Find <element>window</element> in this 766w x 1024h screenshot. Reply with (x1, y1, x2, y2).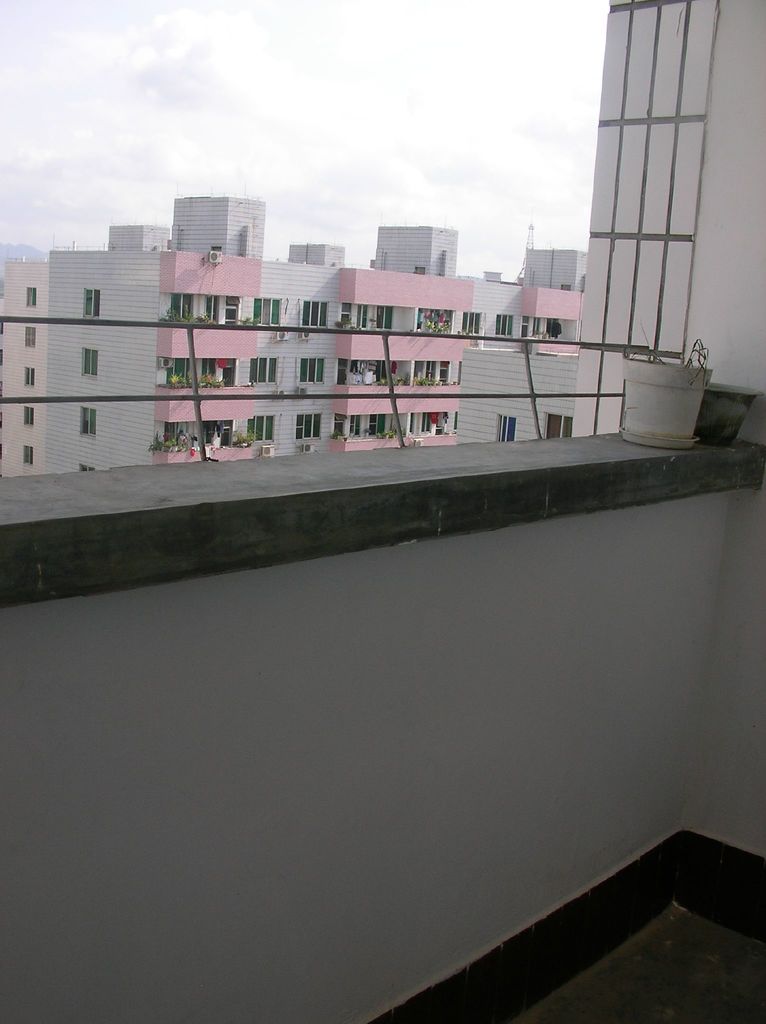
(25, 326, 36, 350).
